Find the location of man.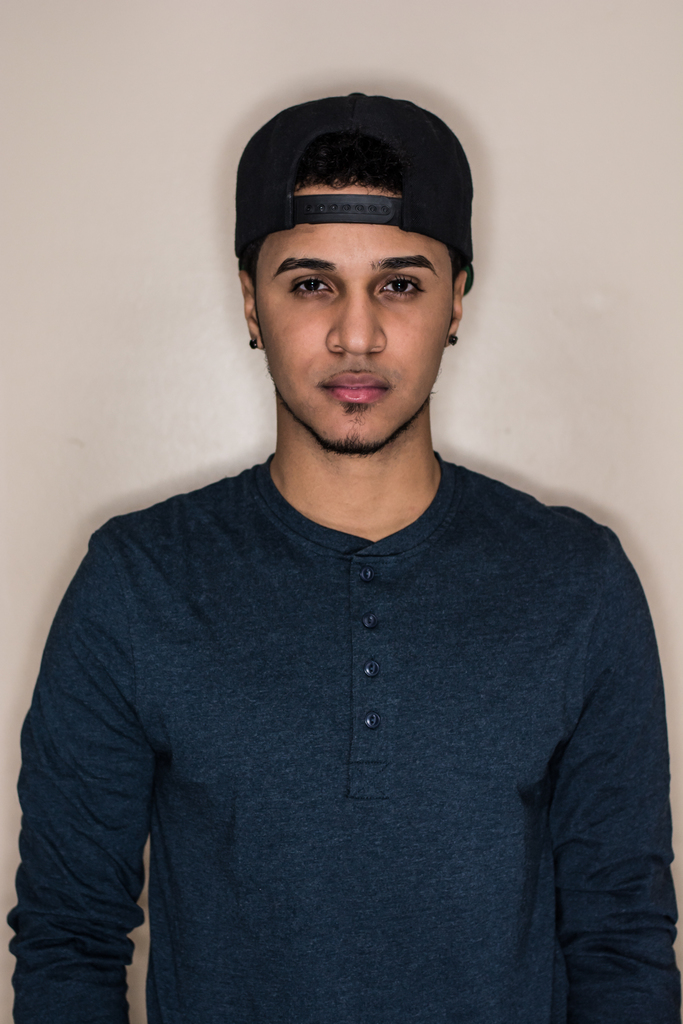
Location: [left=21, top=62, right=653, bottom=1017].
